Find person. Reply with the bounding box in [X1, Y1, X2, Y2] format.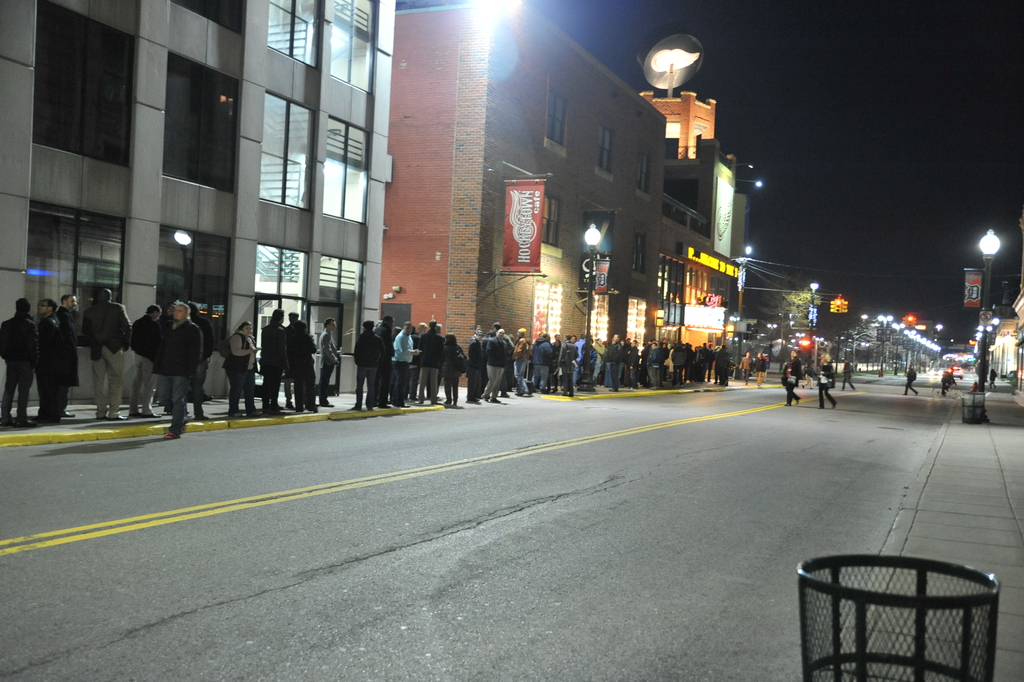
[577, 334, 582, 375].
